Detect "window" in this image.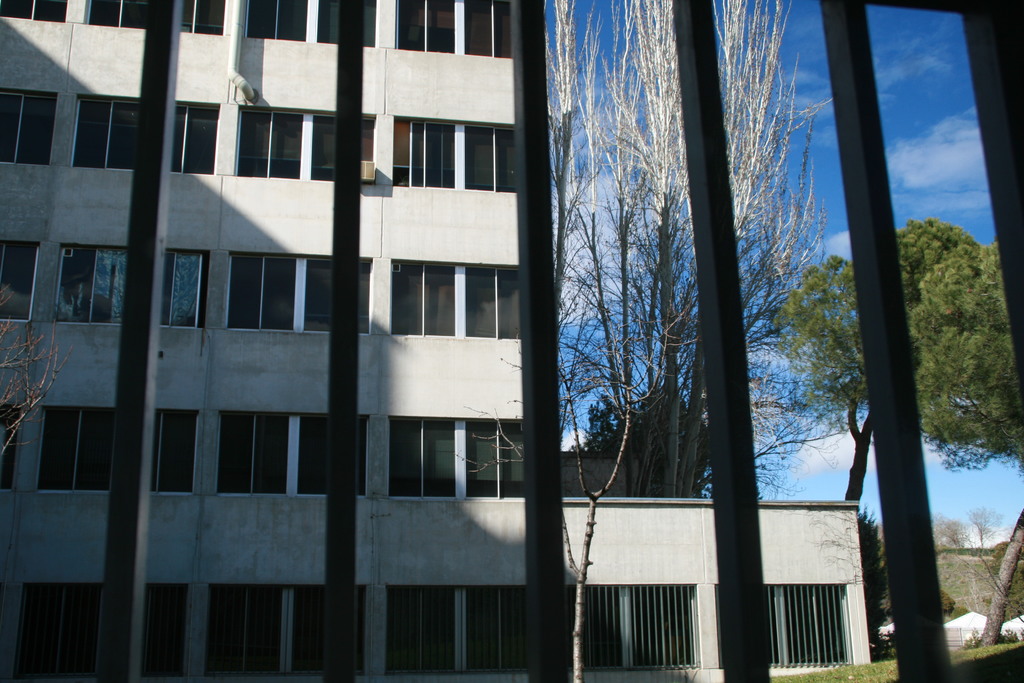
Detection: [224,250,299,325].
